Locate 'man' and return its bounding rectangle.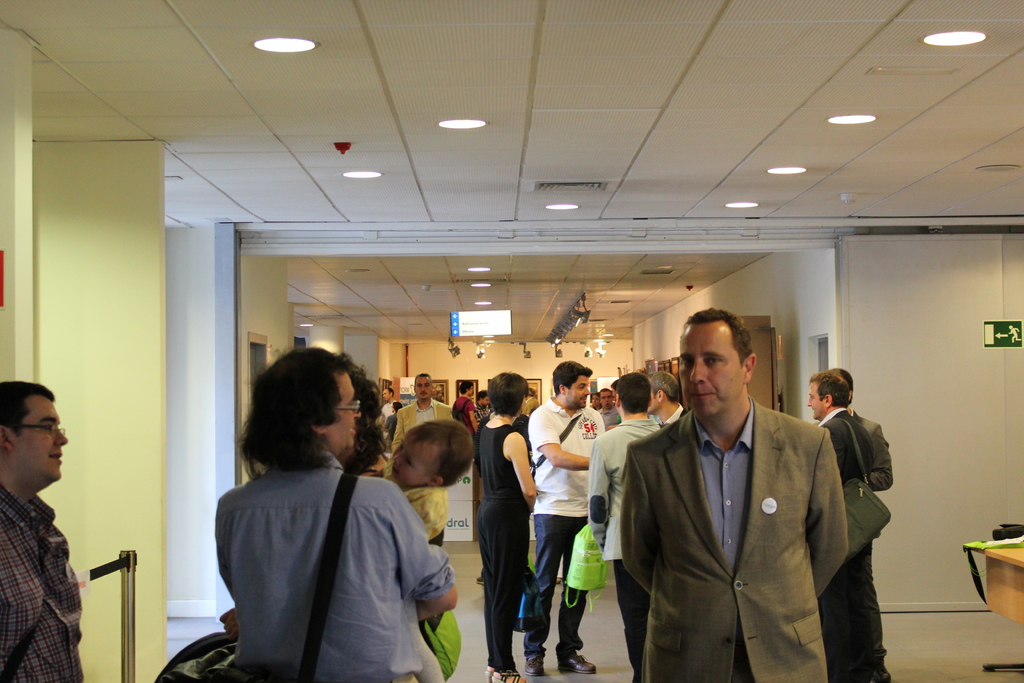
BBox(605, 383, 622, 427).
